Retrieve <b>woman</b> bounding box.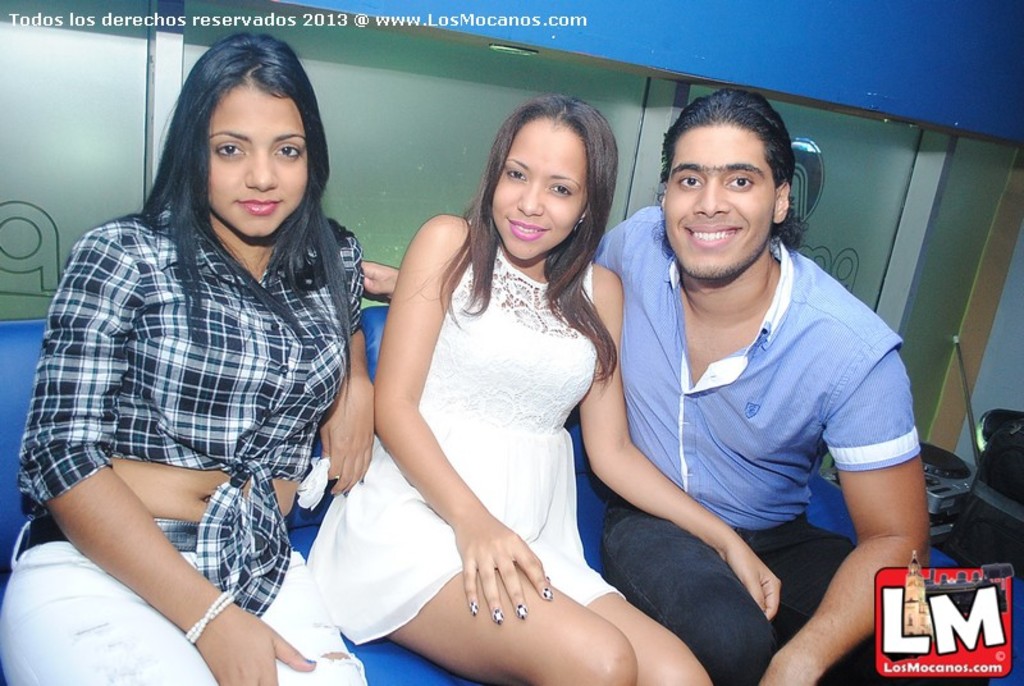
Bounding box: x1=0 y1=31 x2=374 y2=685.
